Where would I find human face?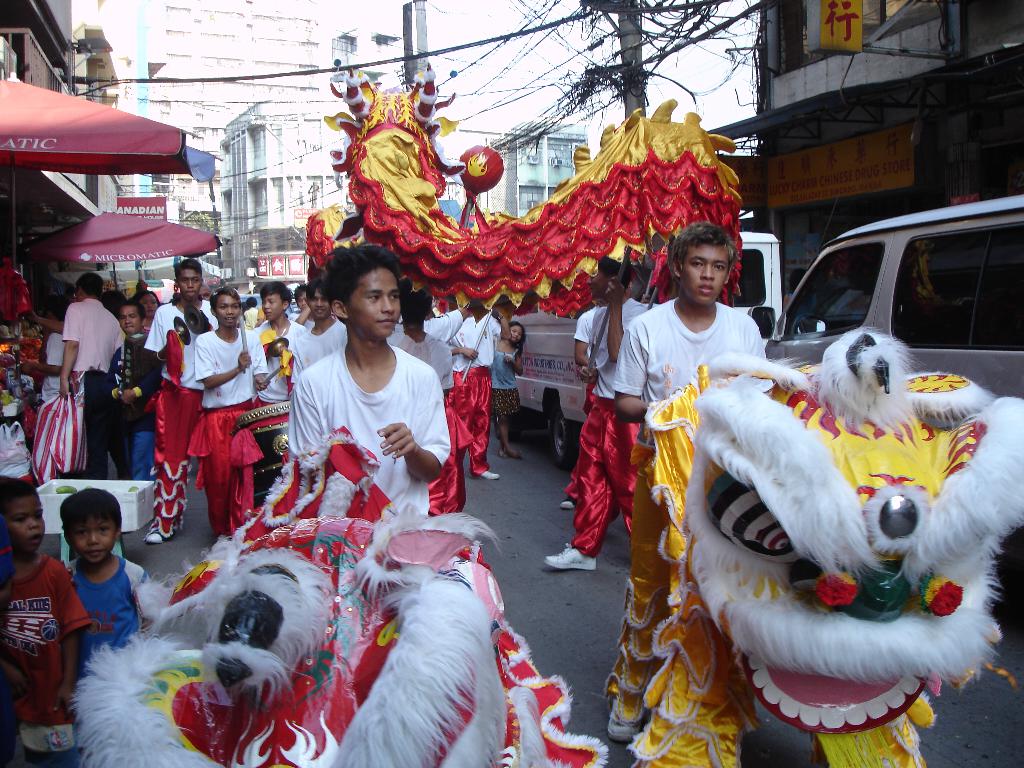
At region(175, 268, 200, 306).
